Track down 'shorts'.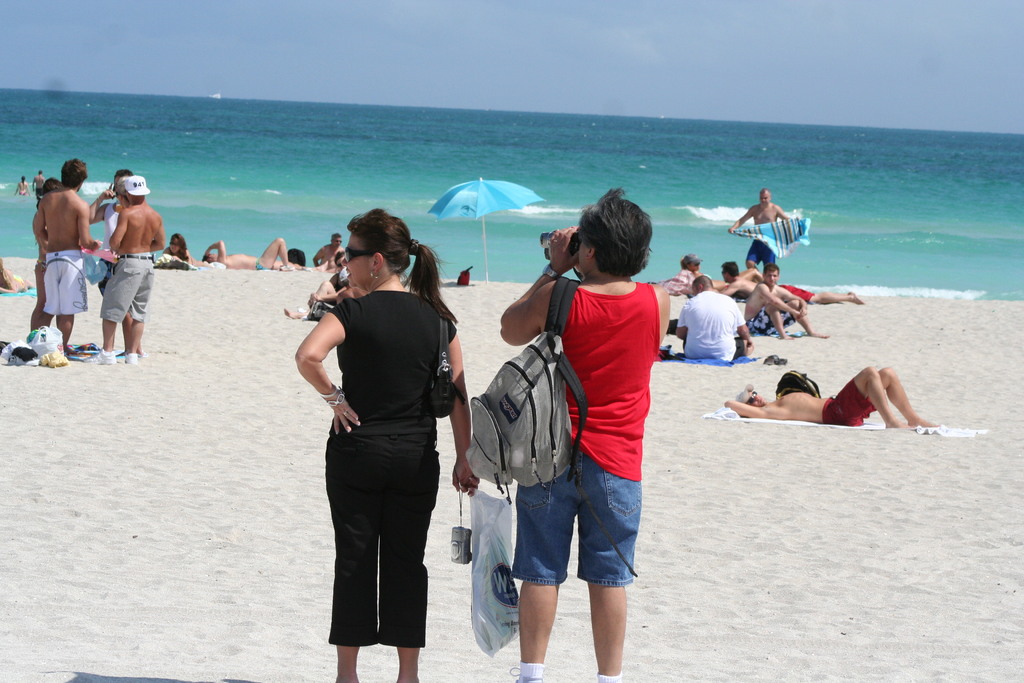
Tracked to bbox=(749, 306, 795, 336).
